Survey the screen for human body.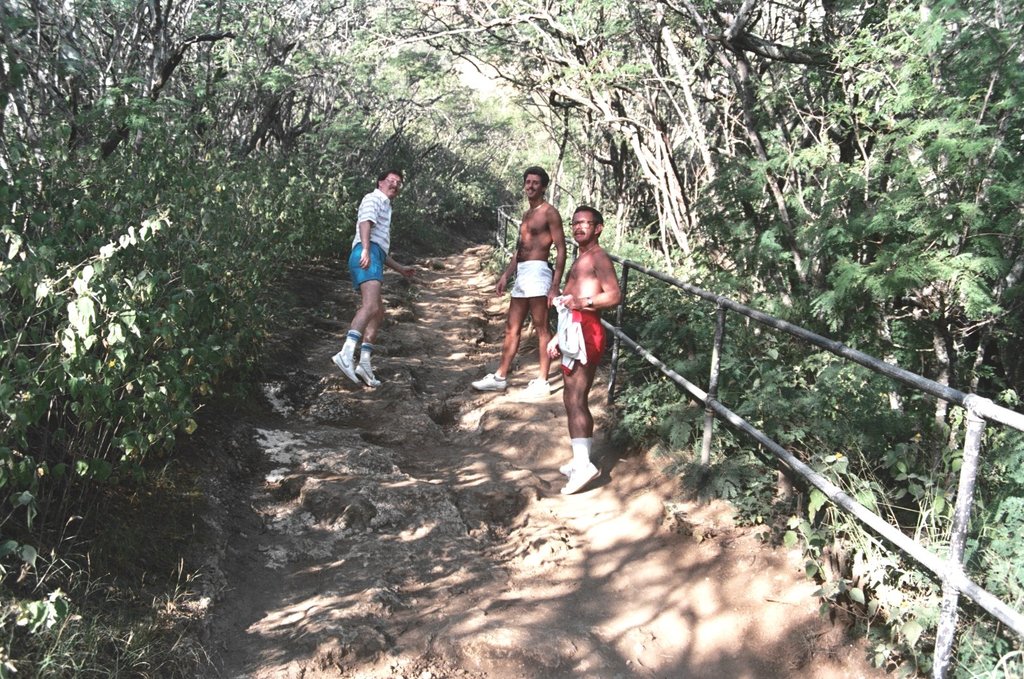
Survey found: x1=544 y1=183 x2=622 y2=450.
